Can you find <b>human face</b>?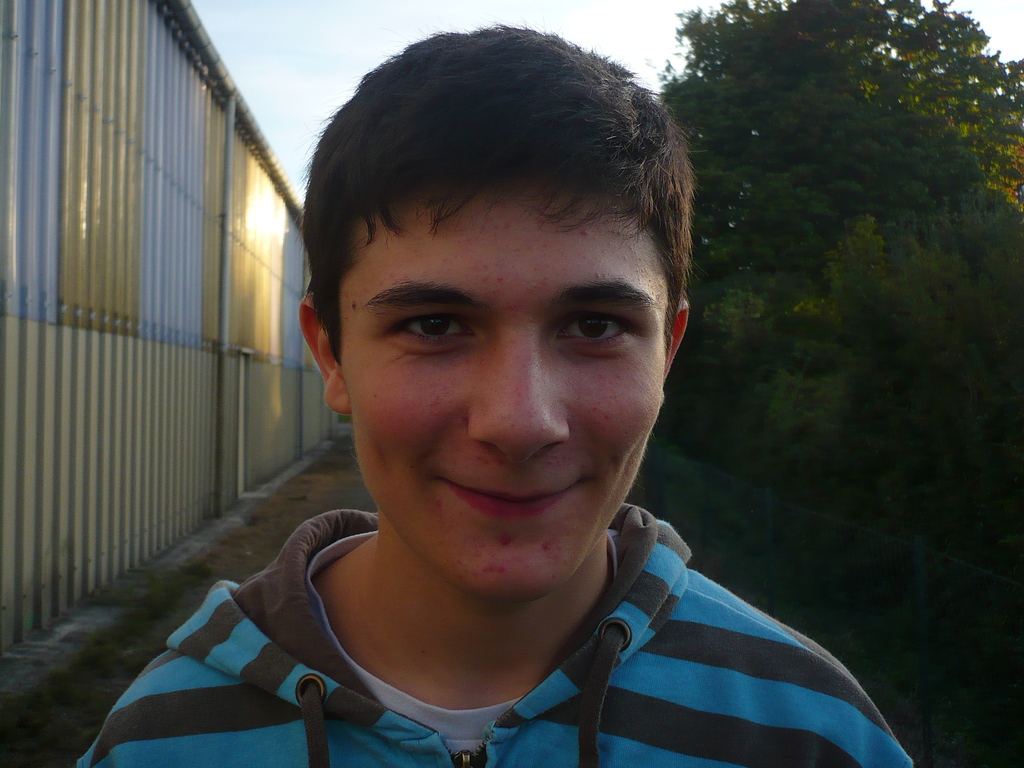
Yes, bounding box: bbox=[337, 180, 671, 600].
